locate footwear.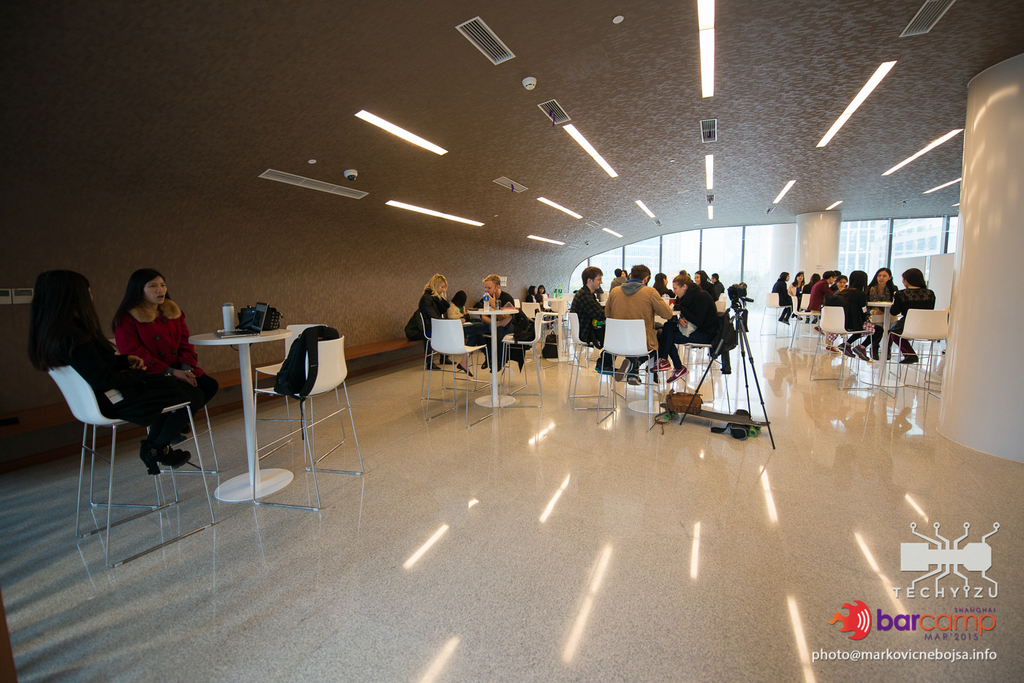
Bounding box: <bbox>138, 436, 162, 475</bbox>.
